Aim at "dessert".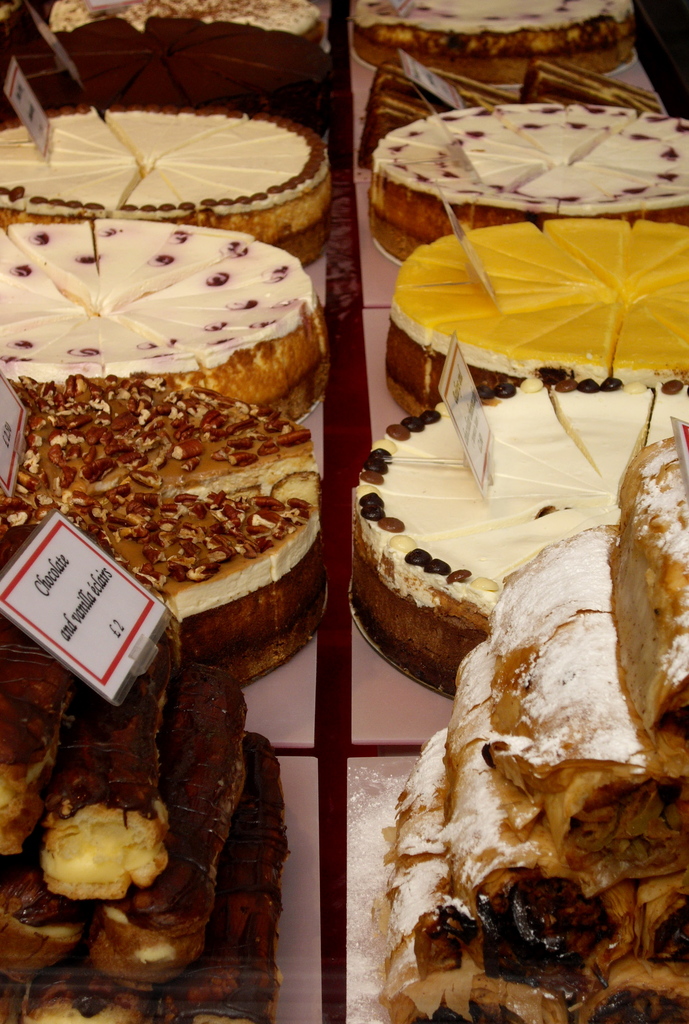
Aimed at [0, 602, 288, 1023].
